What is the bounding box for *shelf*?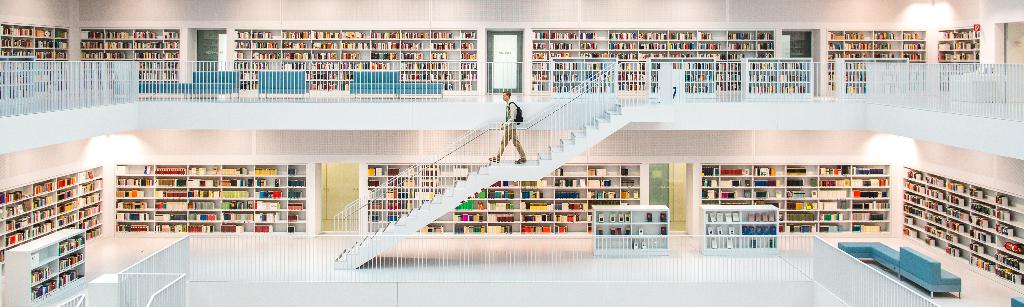
{"left": 428, "top": 28, "right": 460, "bottom": 38}.
